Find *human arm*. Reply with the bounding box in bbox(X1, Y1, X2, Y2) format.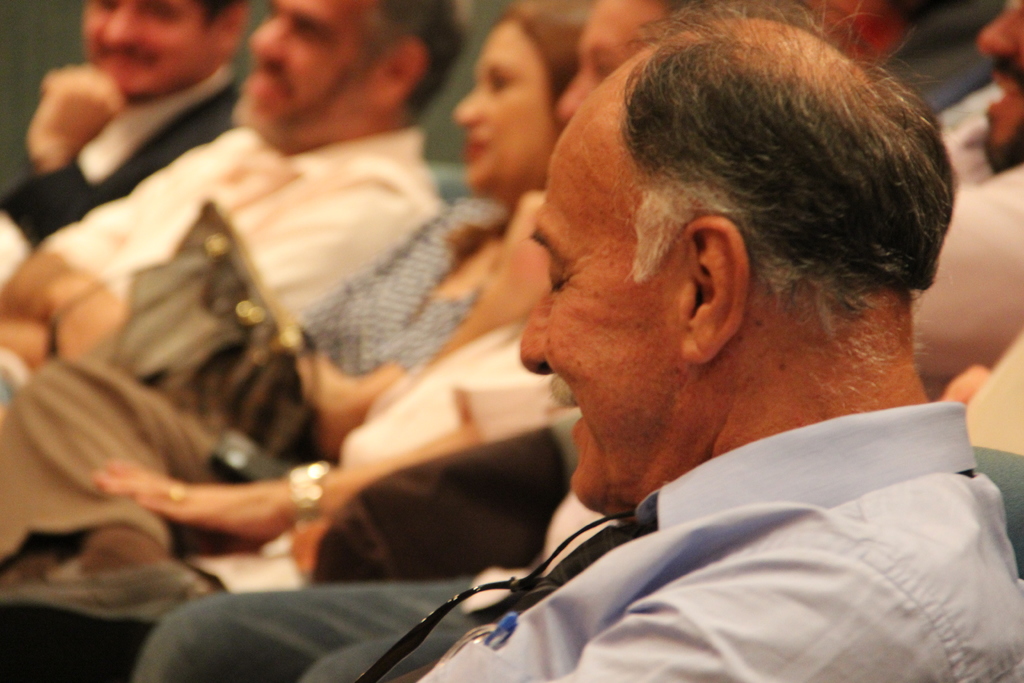
bbox(525, 479, 968, 682).
